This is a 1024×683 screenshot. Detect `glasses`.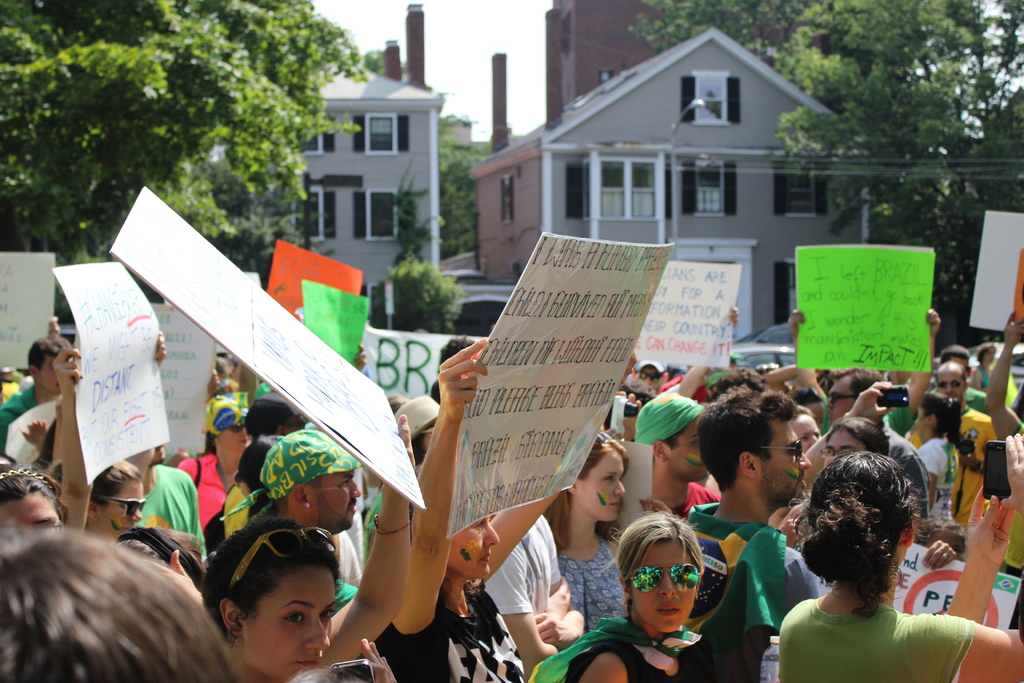
92 493 152 522.
